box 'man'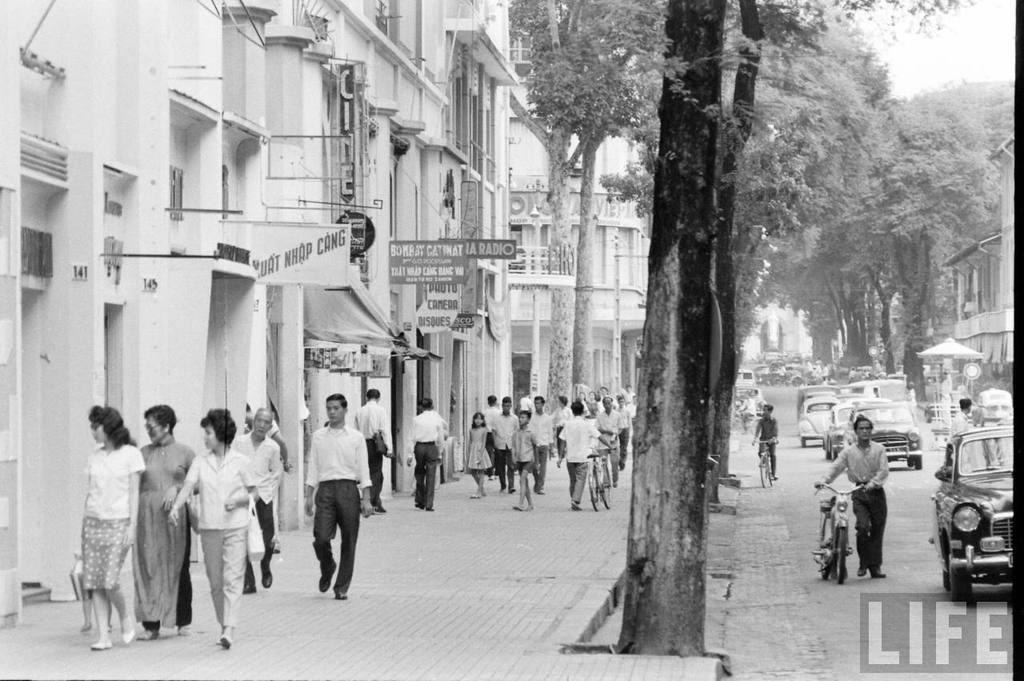
(591, 391, 627, 491)
